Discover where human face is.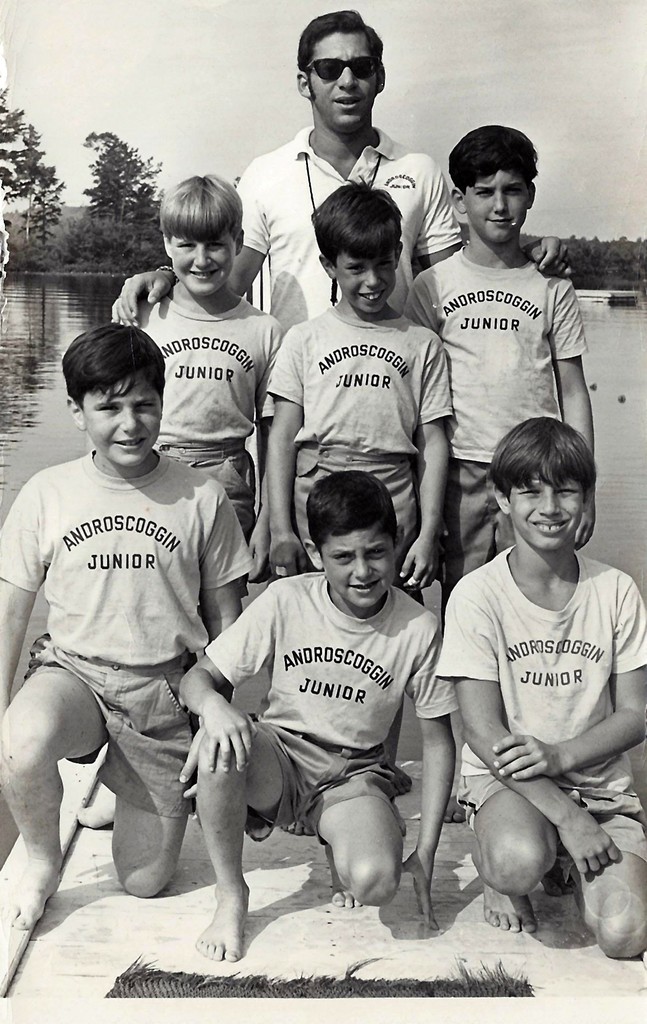
Discovered at (x1=165, y1=232, x2=239, y2=298).
